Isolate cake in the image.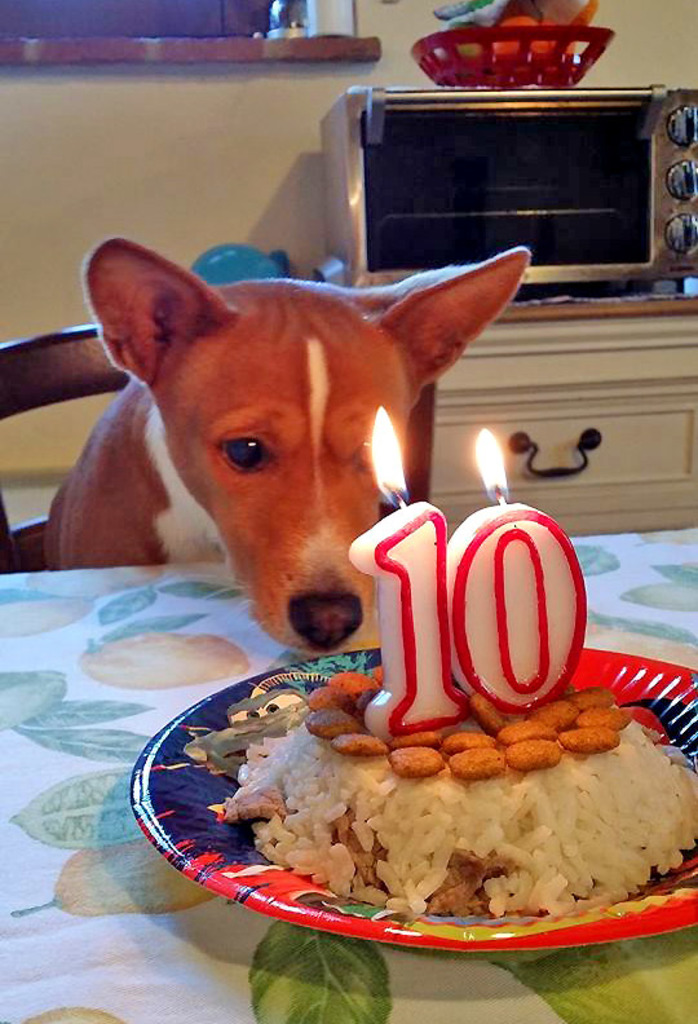
Isolated region: bbox=(220, 666, 697, 921).
